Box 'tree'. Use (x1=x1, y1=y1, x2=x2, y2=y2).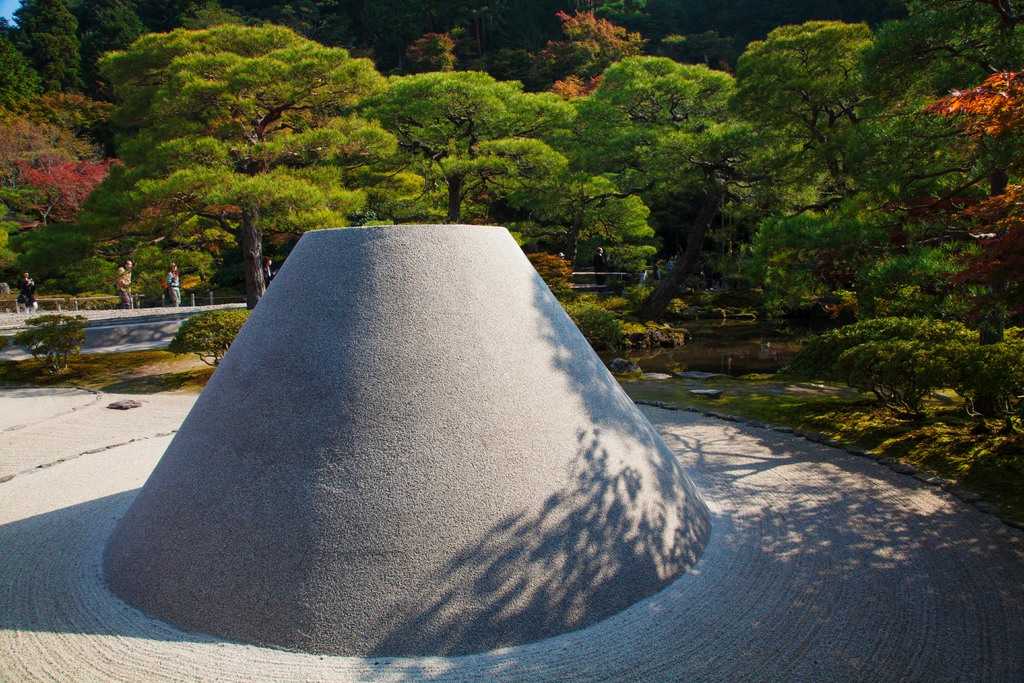
(x1=12, y1=315, x2=86, y2=378).
